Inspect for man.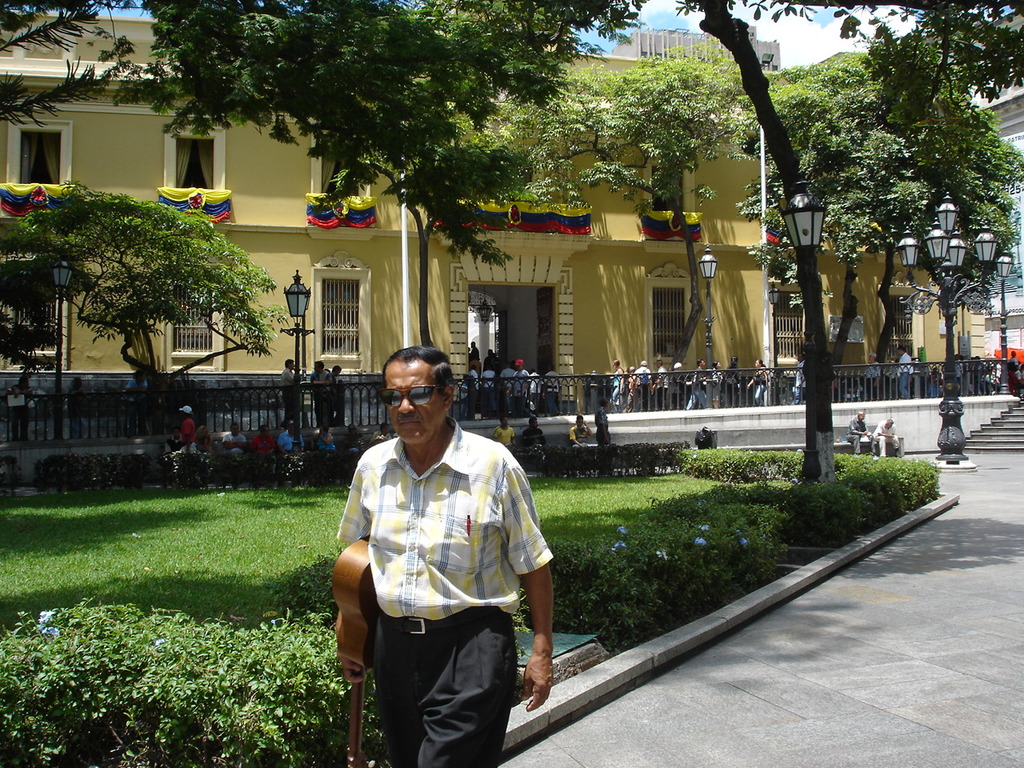
Inspection: left=859, top=351, right=882, bottom=403.
